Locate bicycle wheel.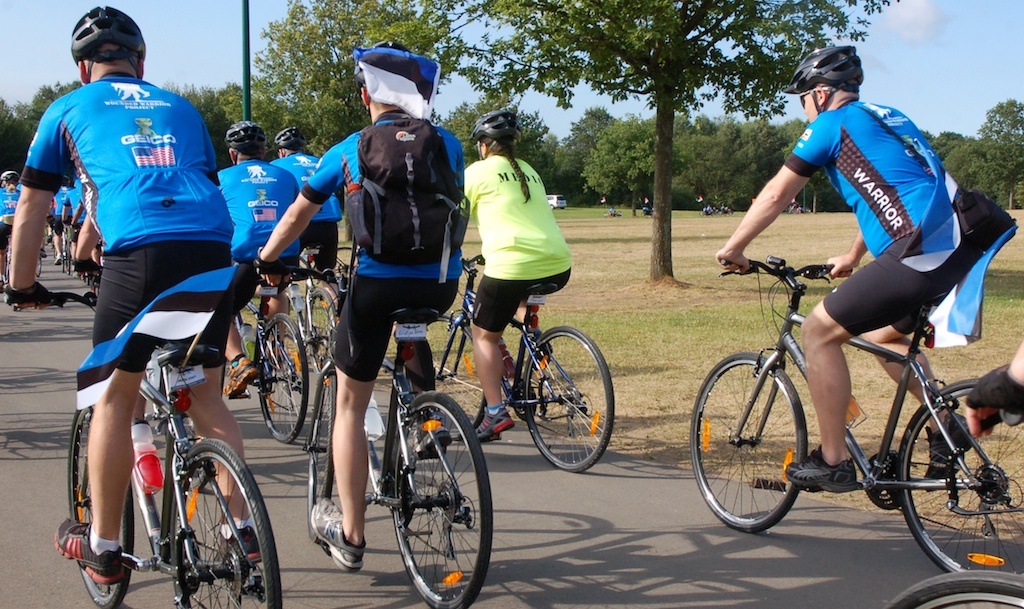
Bounding box: box(65, 227, 71, 272).
